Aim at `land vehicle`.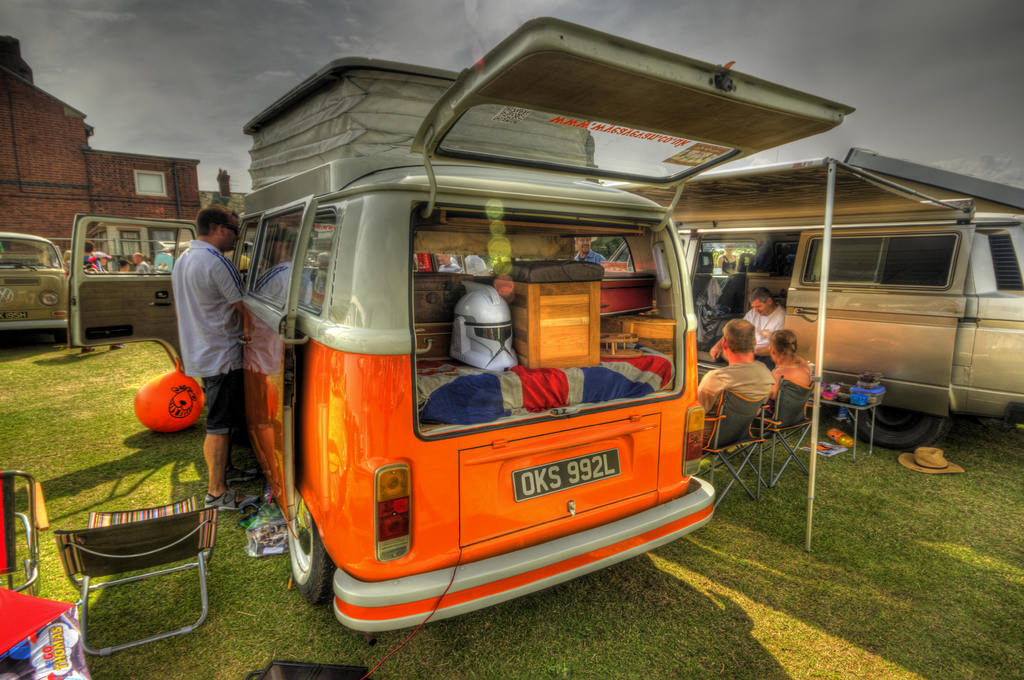
Aimed at region(609, 213, 1023, 457).
